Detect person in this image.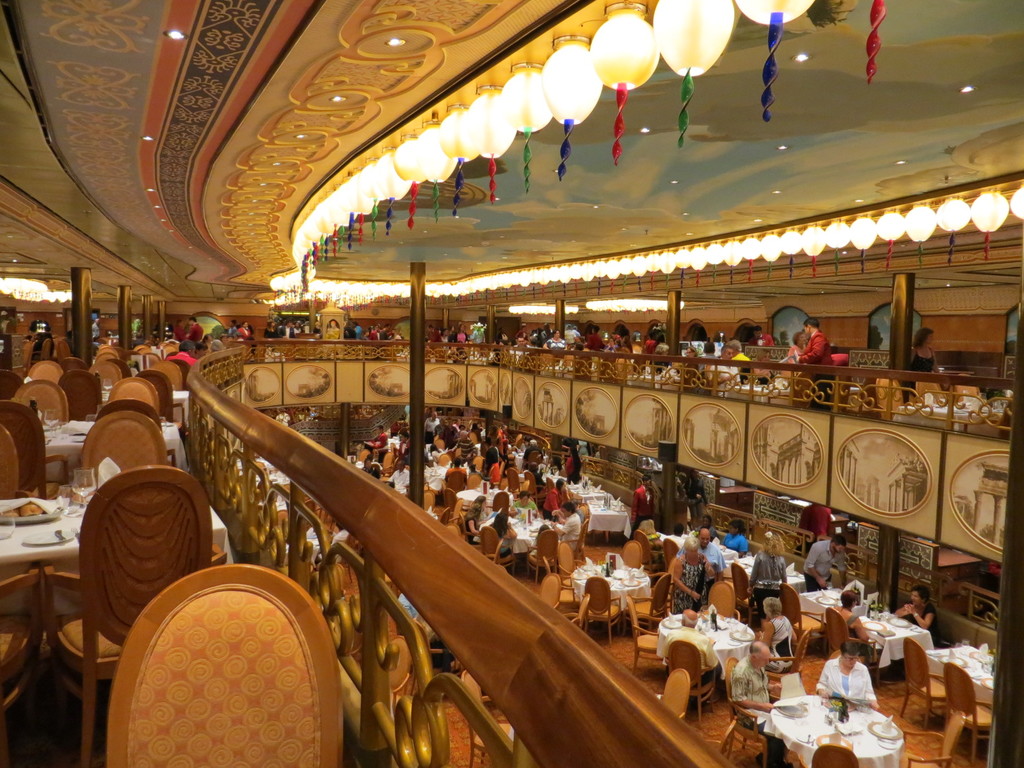
Detection: [609, 323, 635, 344].
